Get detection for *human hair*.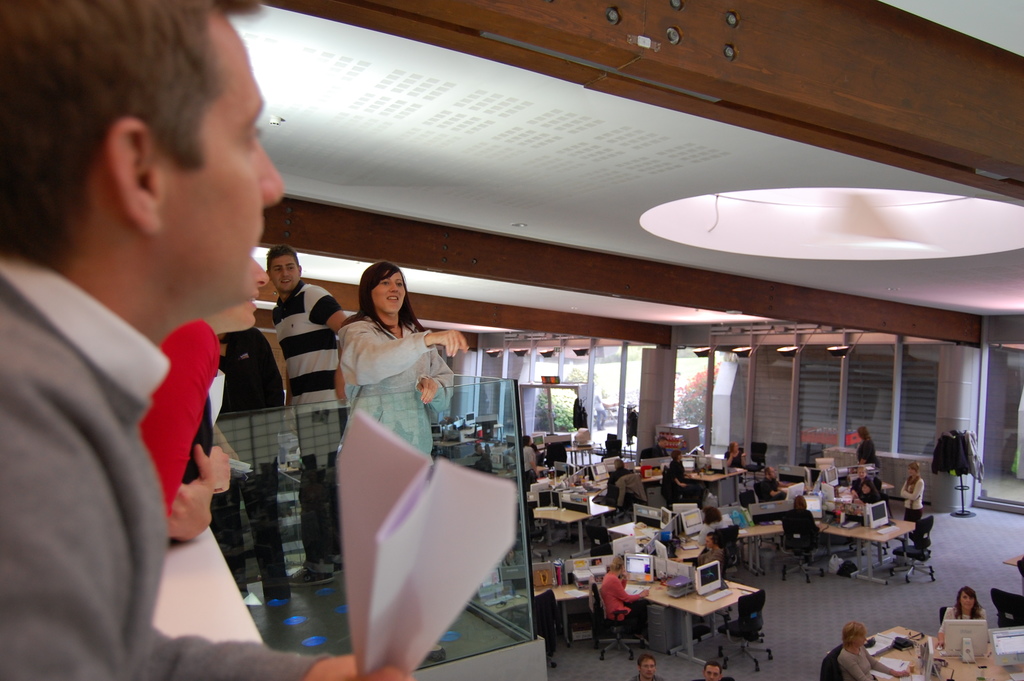
Detection: bbox(857, 426, 872, 441).
